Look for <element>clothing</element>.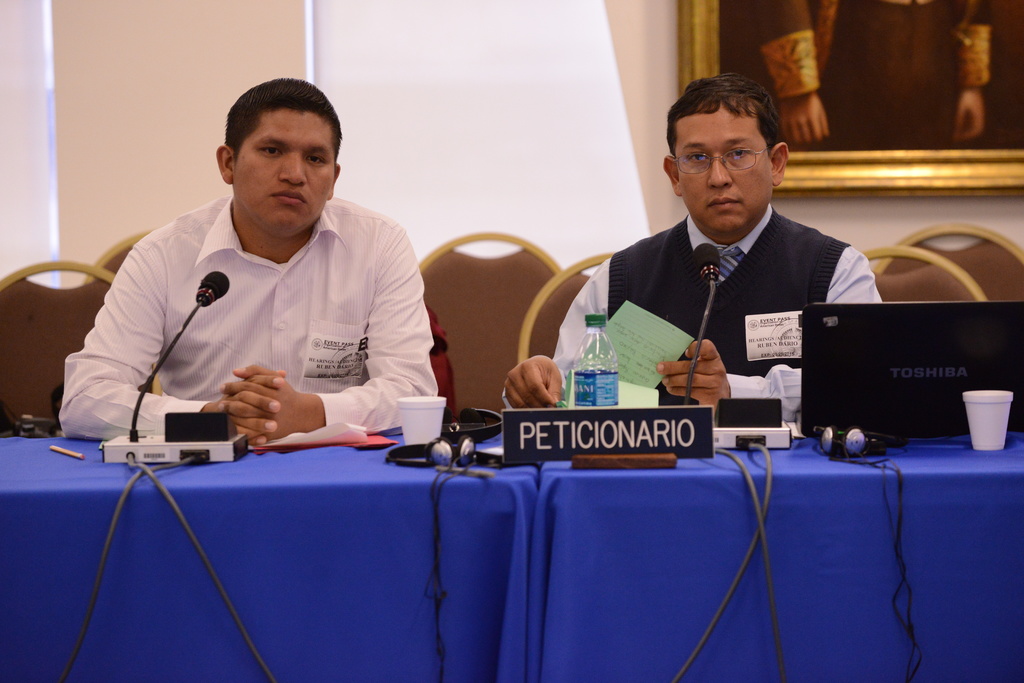
Found: <bbox>65, 156, 435, 459</bbox>.
